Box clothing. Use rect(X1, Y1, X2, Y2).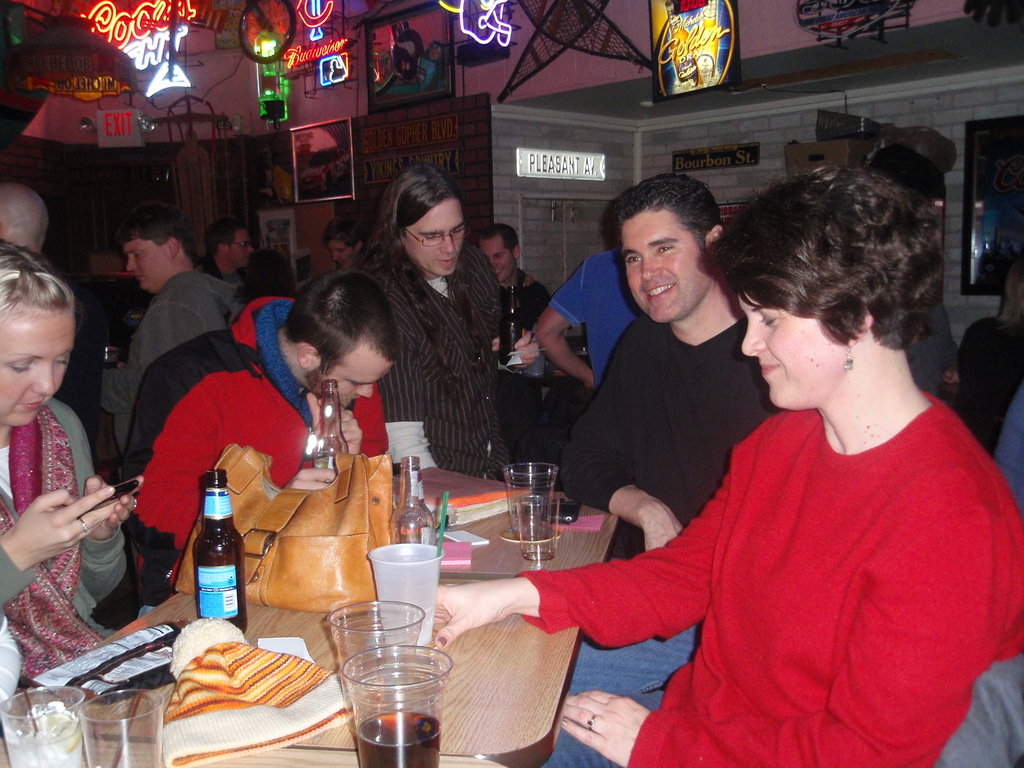
rect(106, 266, 251, 412).
